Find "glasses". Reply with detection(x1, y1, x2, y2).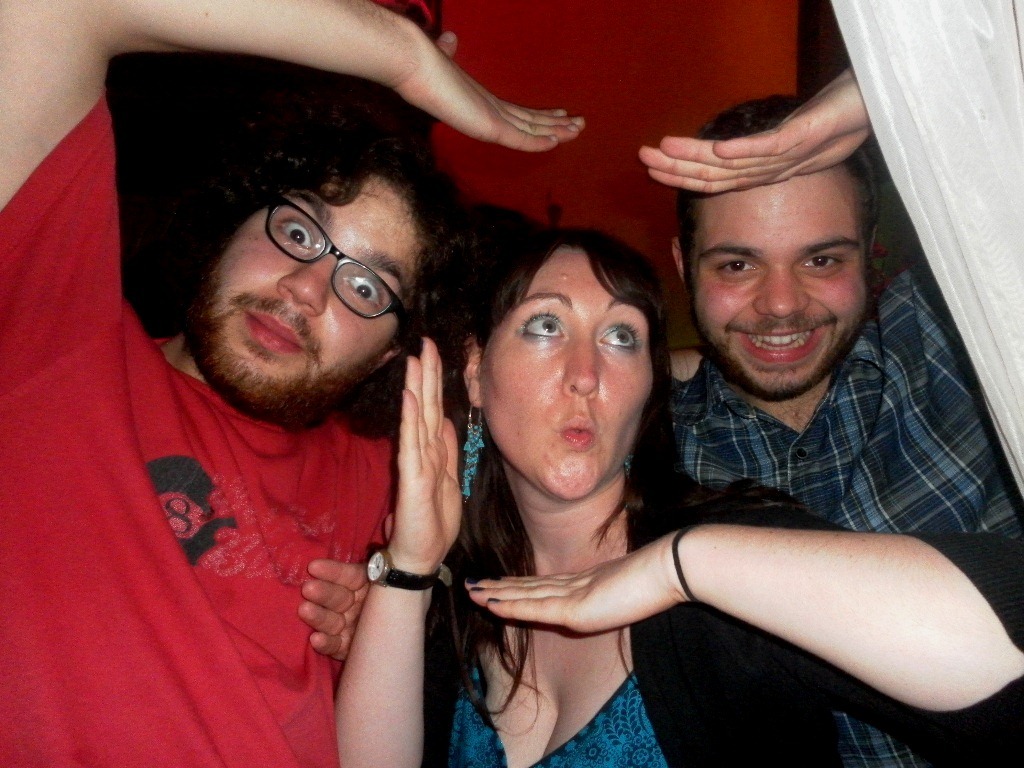
detection(264, 191, 401, 319).
